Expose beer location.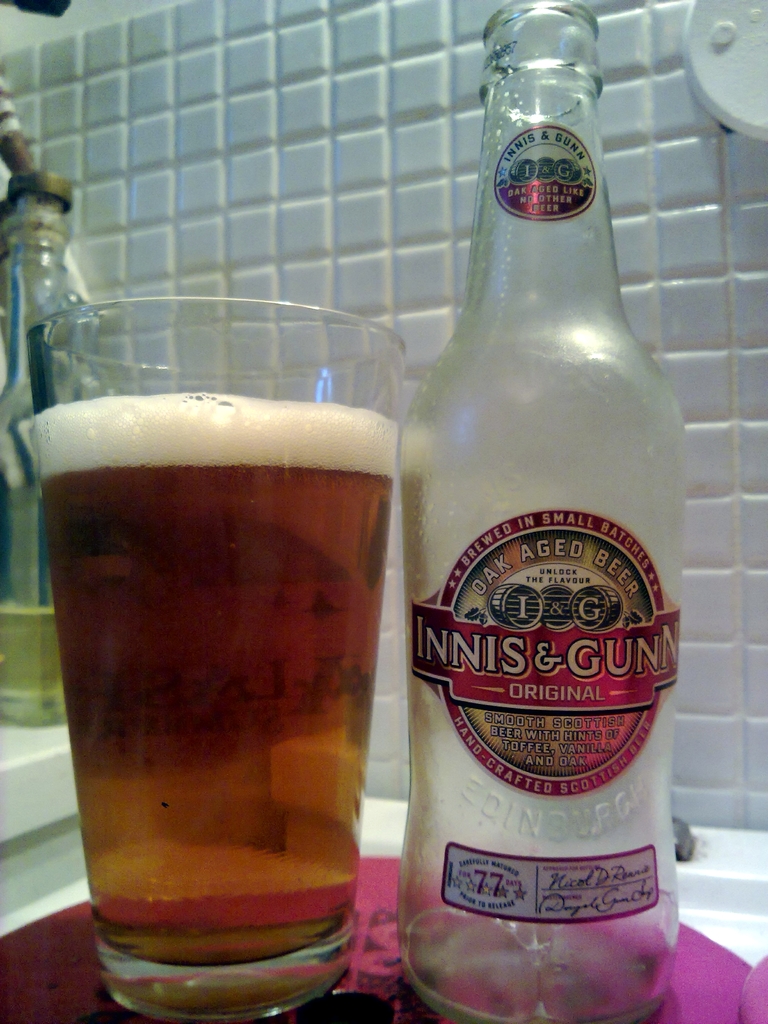
Exposed at bbox=(394, 0, 689, 1023).
